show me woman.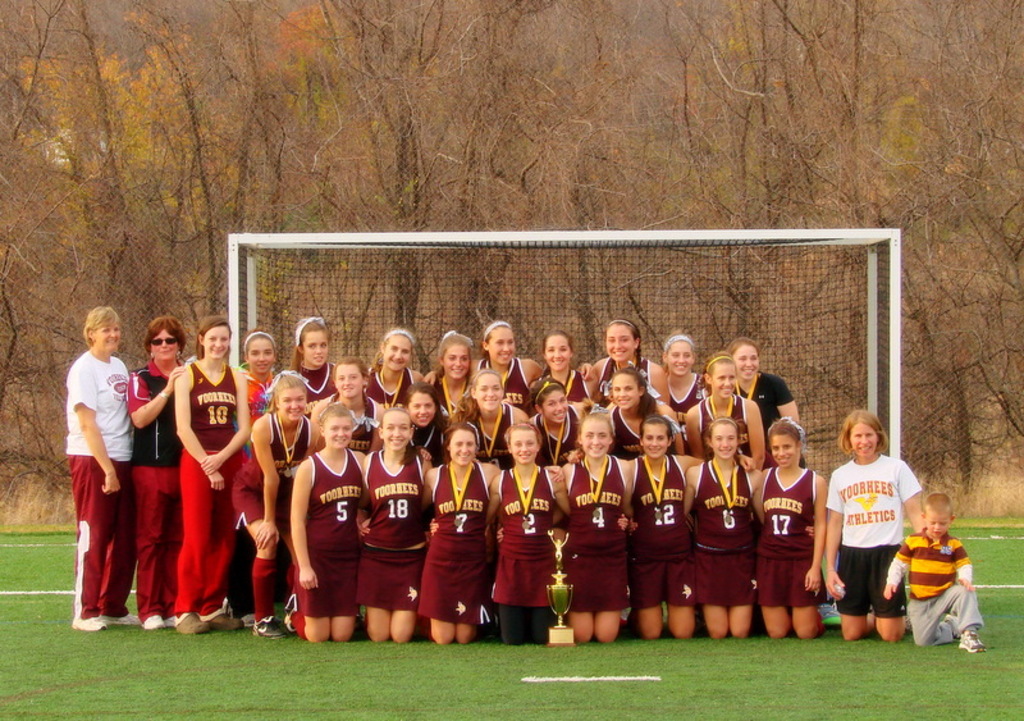
woman is here: crop(751, 416, 826, 635).
